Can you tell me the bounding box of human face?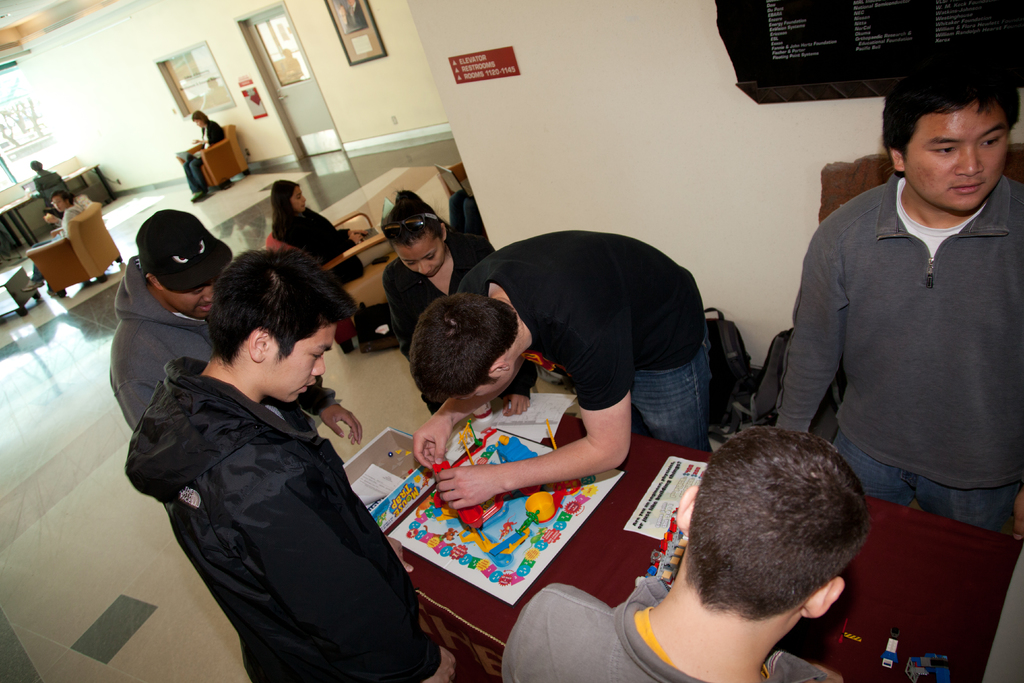
Rect(910, 105, 1010, 213).
